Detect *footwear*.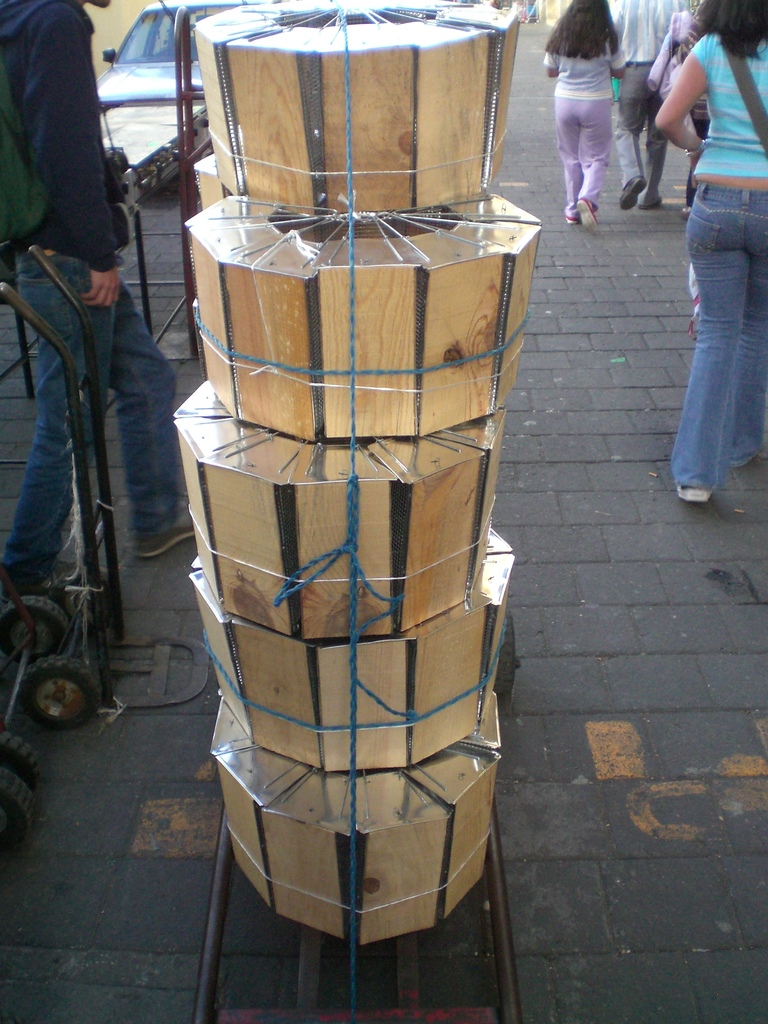
Detected at <bbox>677, 485, 712, 504</bbox>.
